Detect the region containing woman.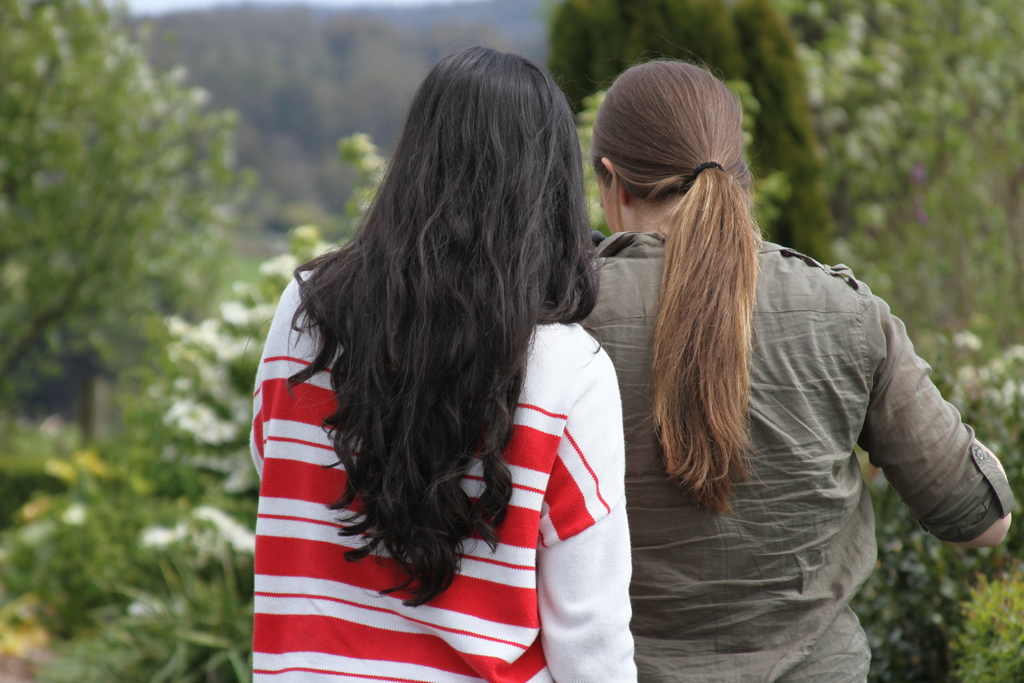
box=[237, 18, 653, 674].
